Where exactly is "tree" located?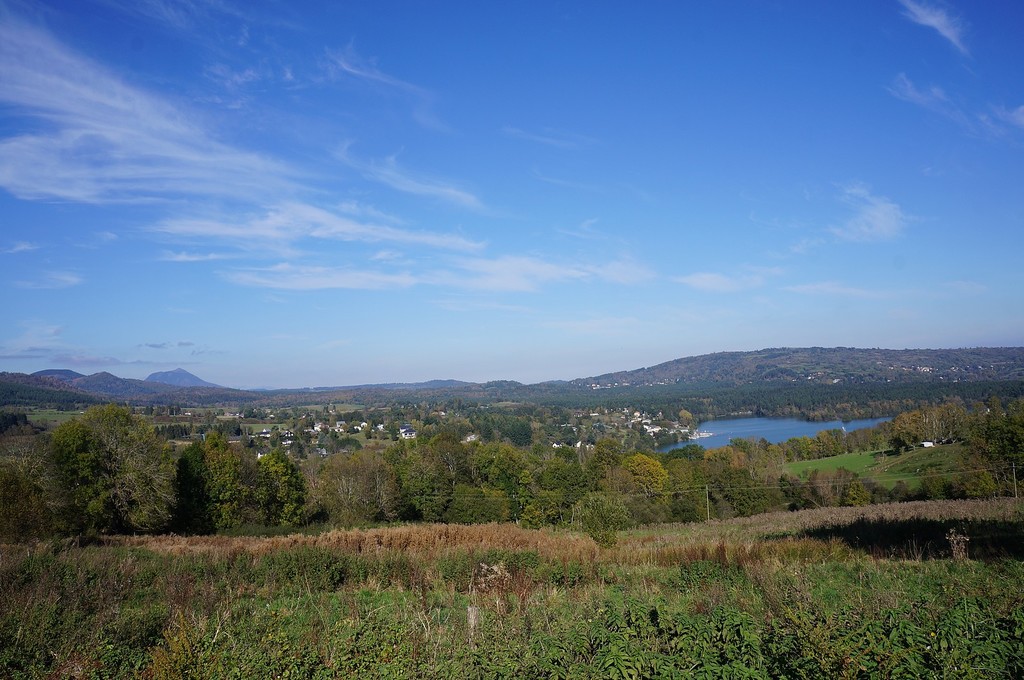
Its bounding box is (35,391,203,547).
